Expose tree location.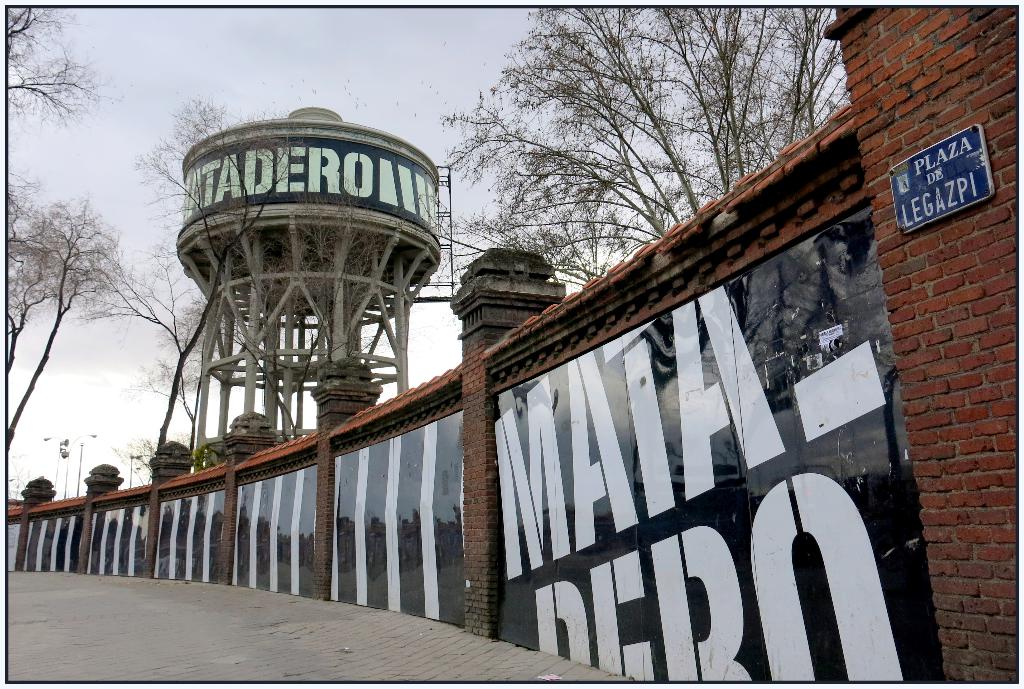
Exposed at Rect(5, 3, 125, 124).
